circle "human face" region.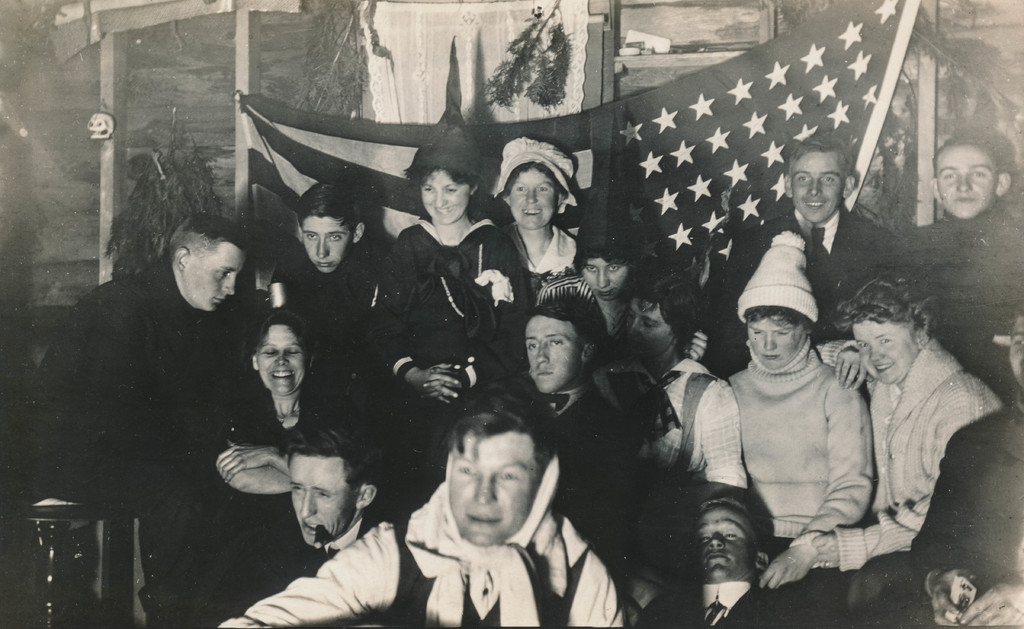
Region: left=853, top=318, right=916, bottom=383.
